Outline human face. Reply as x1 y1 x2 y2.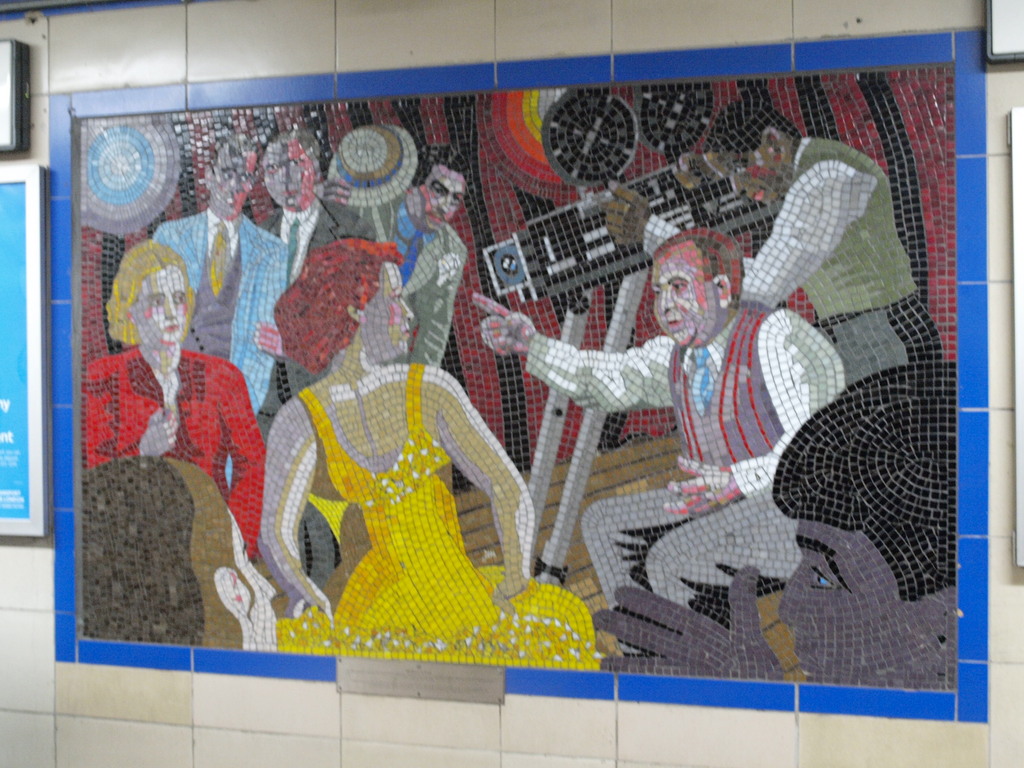
408 165 469 230.
